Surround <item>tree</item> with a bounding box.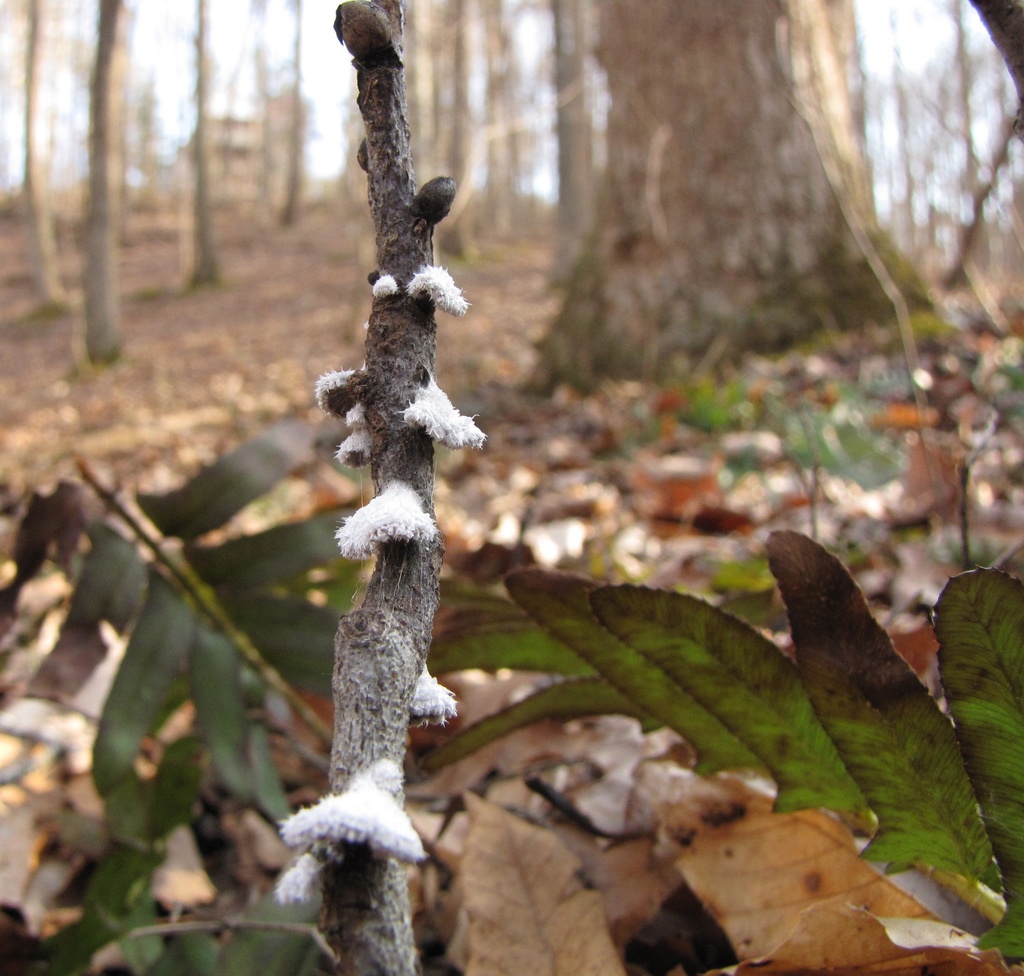
pyautogui.locateOnScreen(30, 0, 78, 314).
